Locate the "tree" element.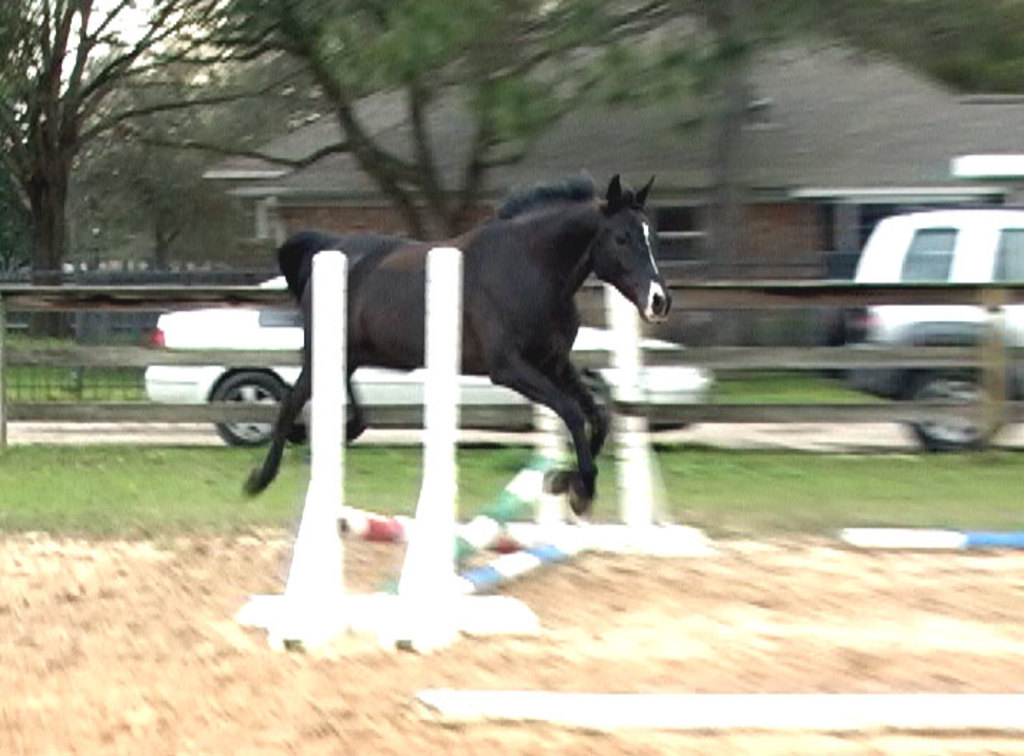
Element bbox: <region>6, 44, 310, 280</region>.
